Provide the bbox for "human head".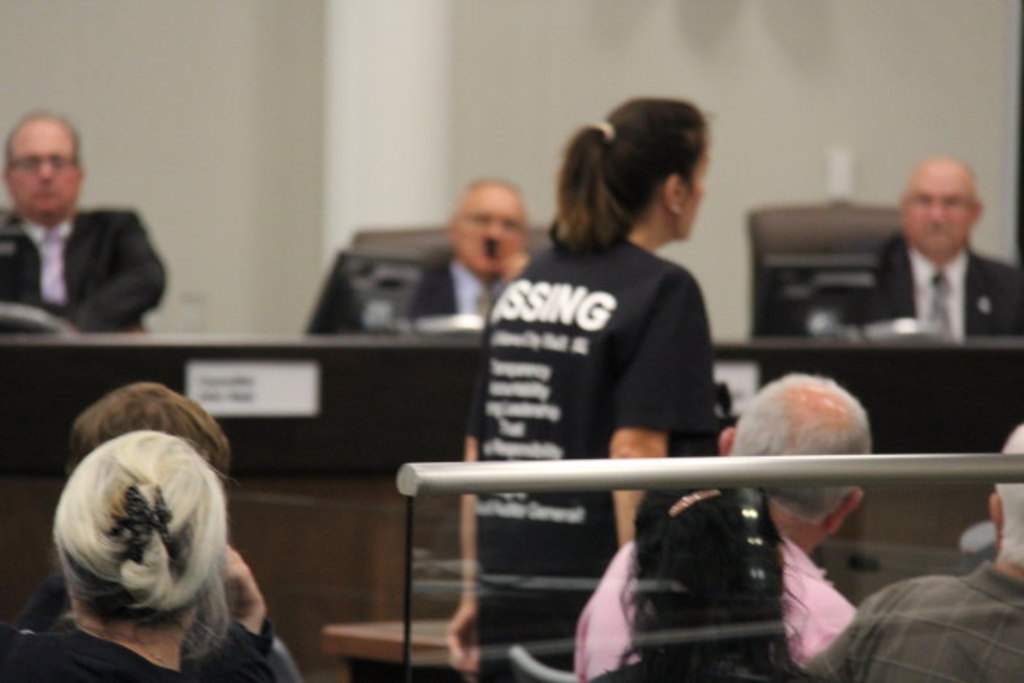
BBox(66, 383, 230, 487).
